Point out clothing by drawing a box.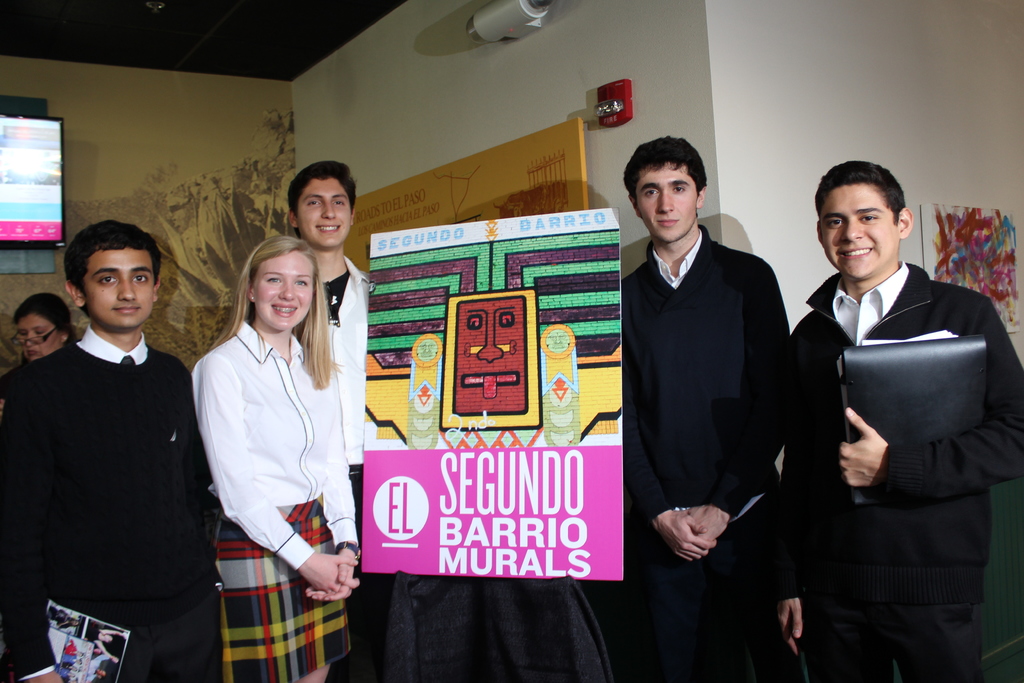
(296,255,398,682).
